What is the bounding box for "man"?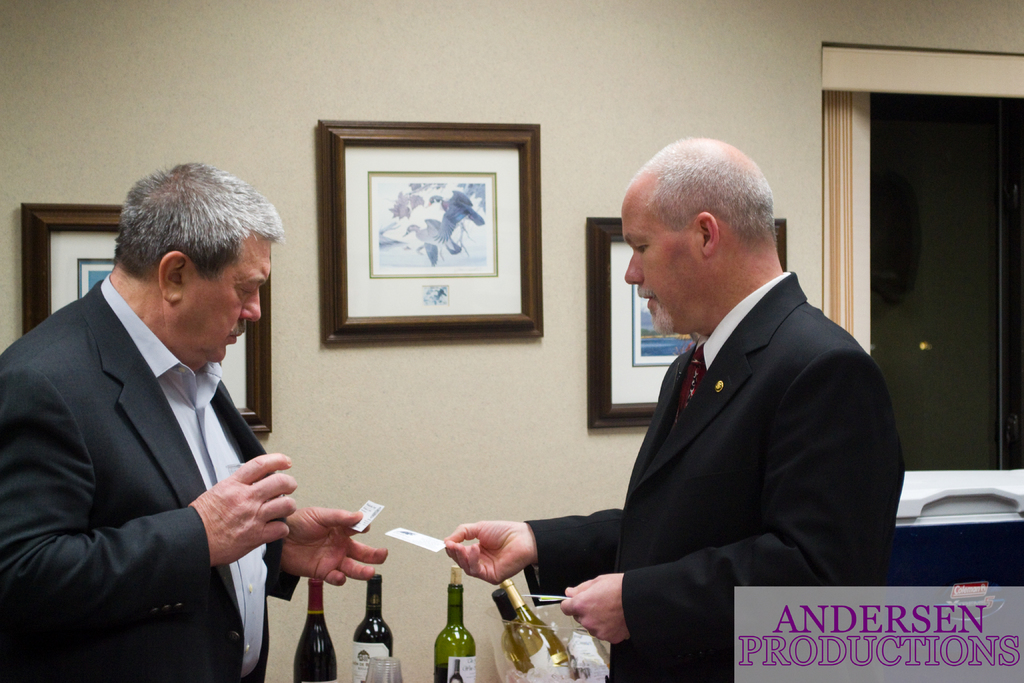
<box>0,160,396,682</box>.
